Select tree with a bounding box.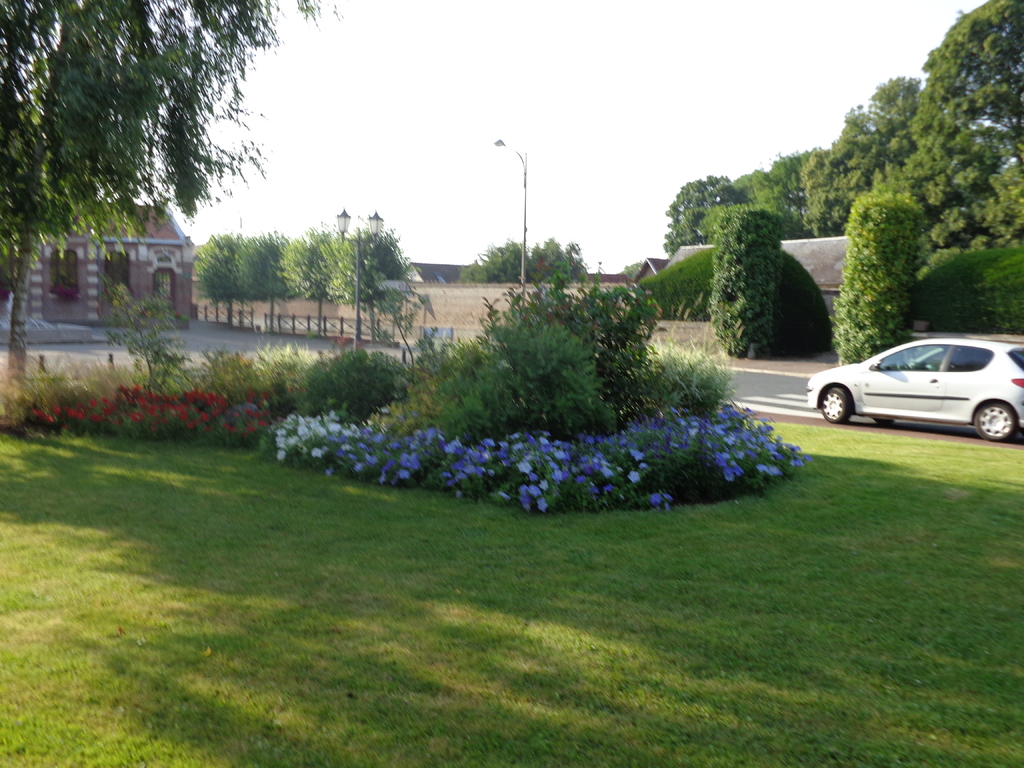
pyautogui.locateOnScreen(0, 0, 347, 368).
